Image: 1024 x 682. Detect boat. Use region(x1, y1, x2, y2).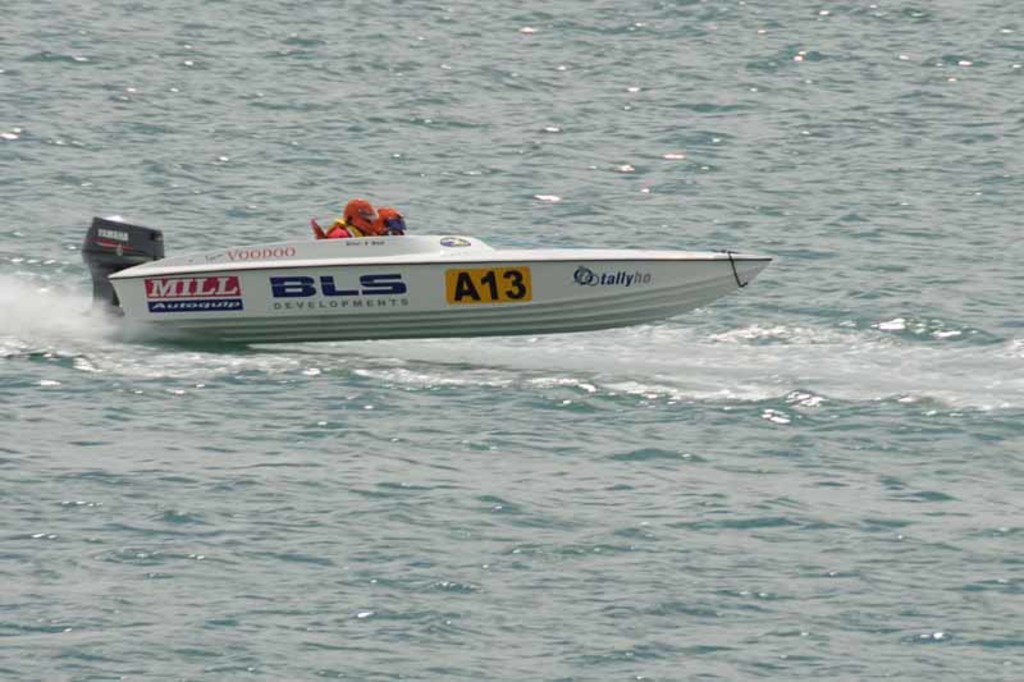
region(74, 196, 769, 338).
